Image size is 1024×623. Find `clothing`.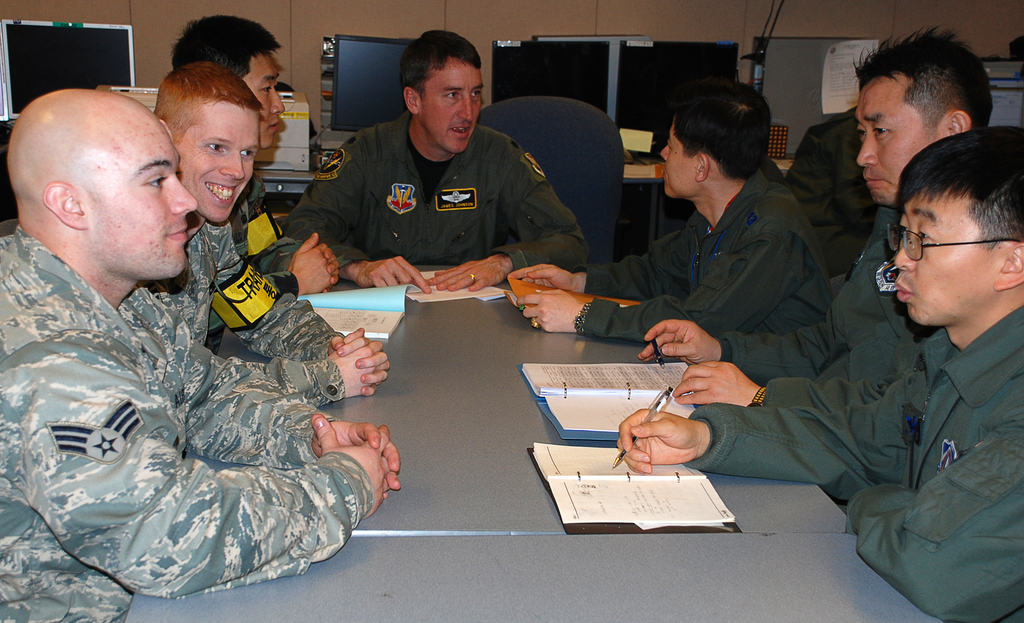
[280, 109, 589, 279].
